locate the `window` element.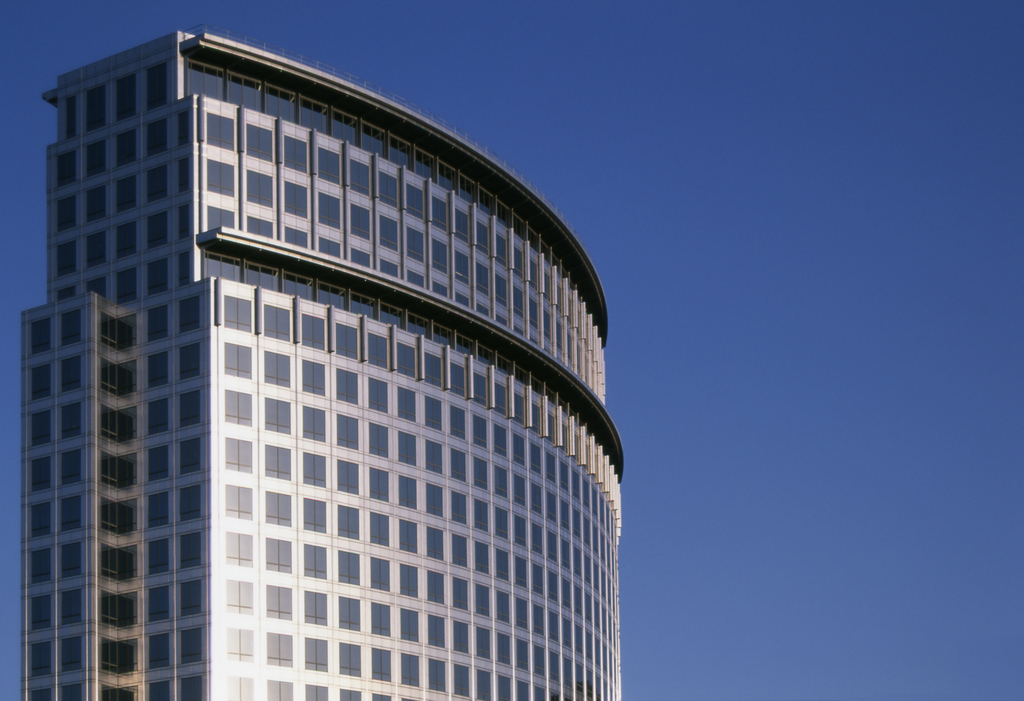
Element bbox: locate(148, 123, 169, 149).
